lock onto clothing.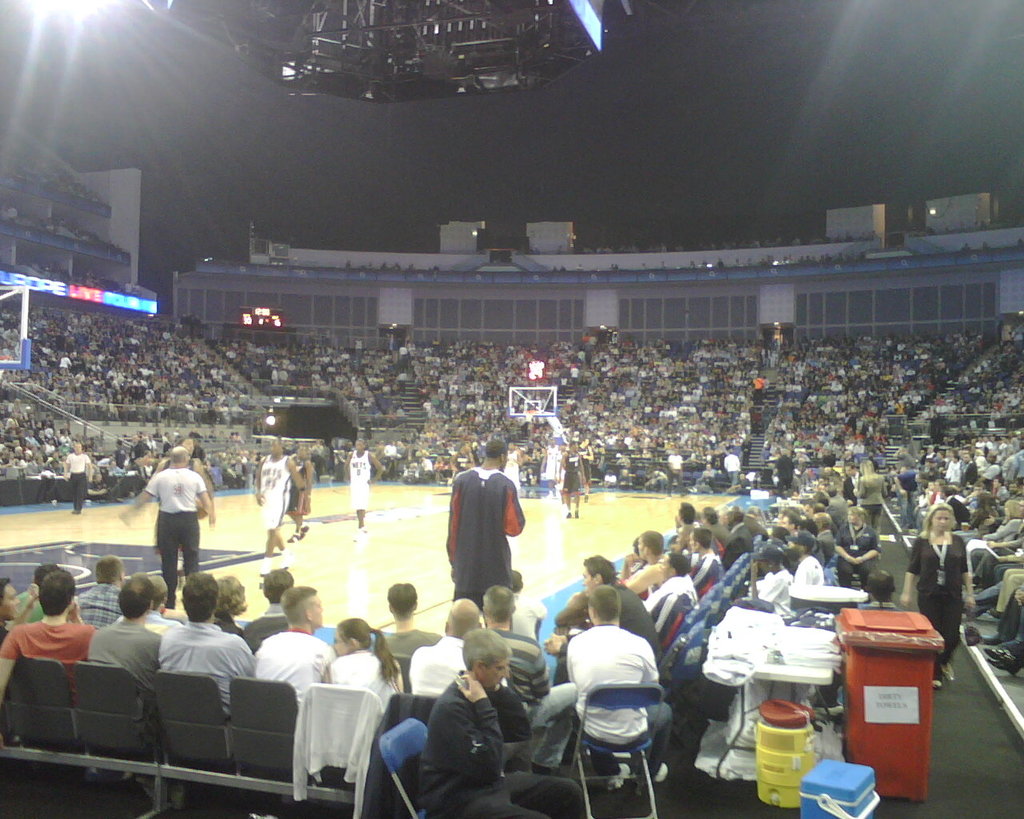
Locked: <box>422,666,586,818</box>.
